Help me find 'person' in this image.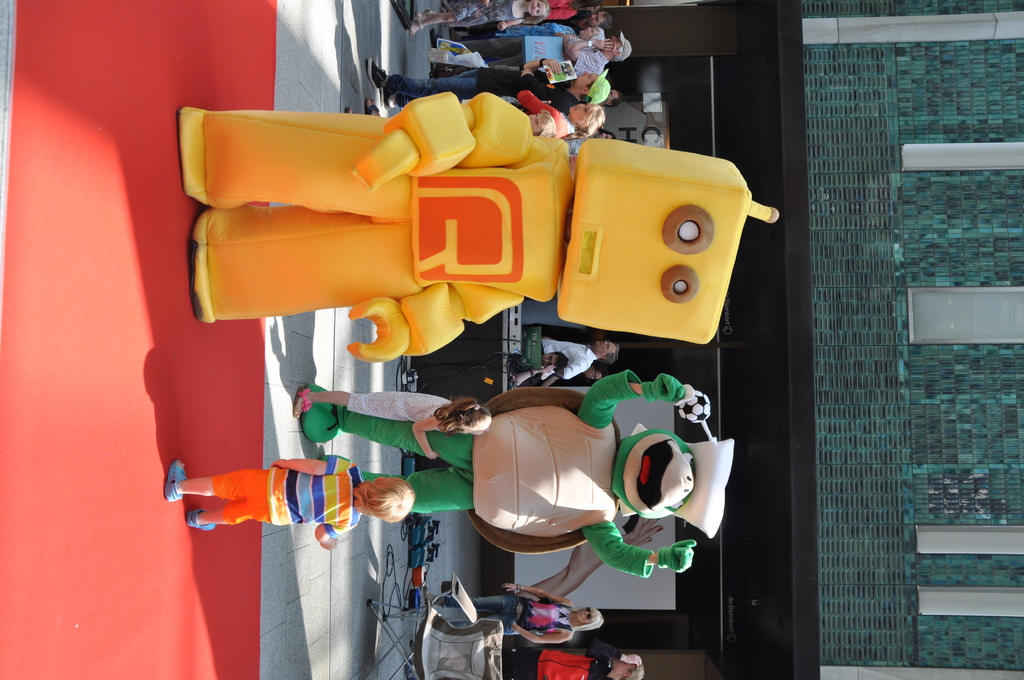
Found it: <region>515, 348, 568, 380</region>.
